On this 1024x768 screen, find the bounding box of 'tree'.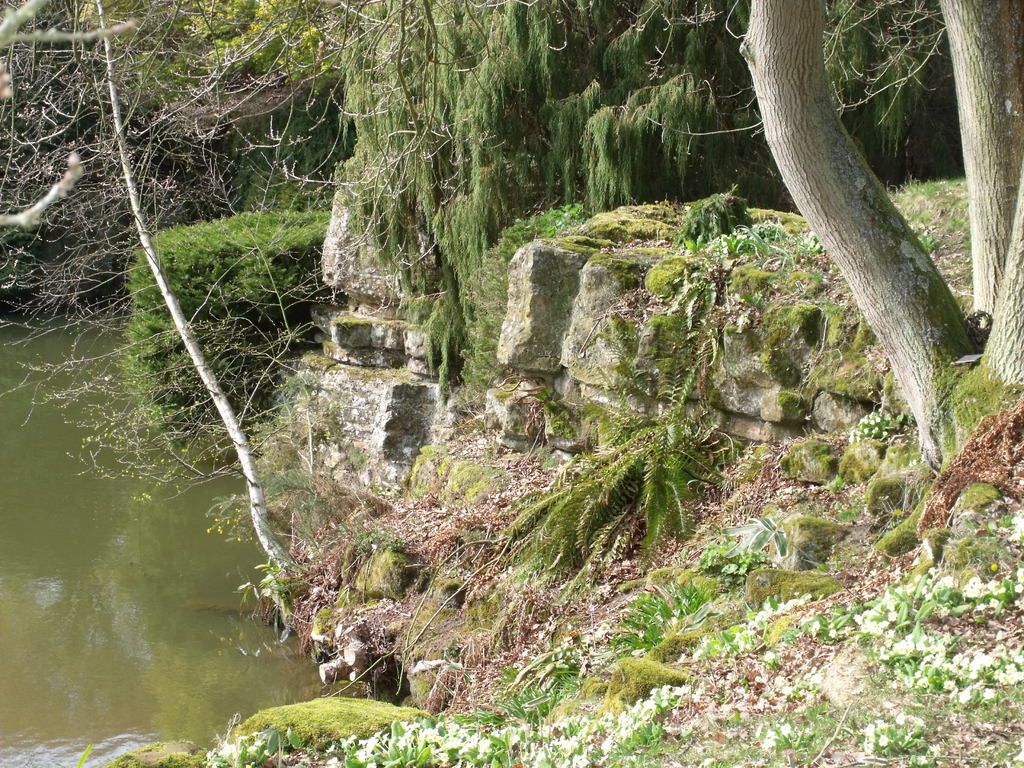
Bounding box: rect(734, 0, 1023, 485).
